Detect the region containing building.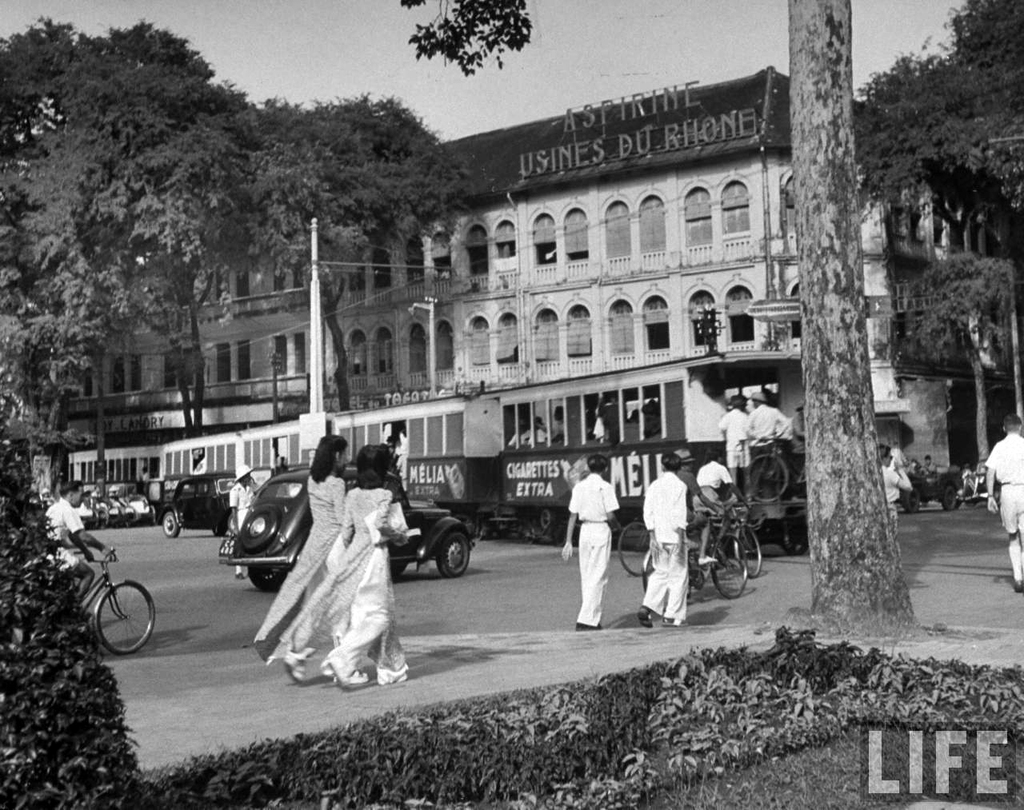
66 241 326 441.
